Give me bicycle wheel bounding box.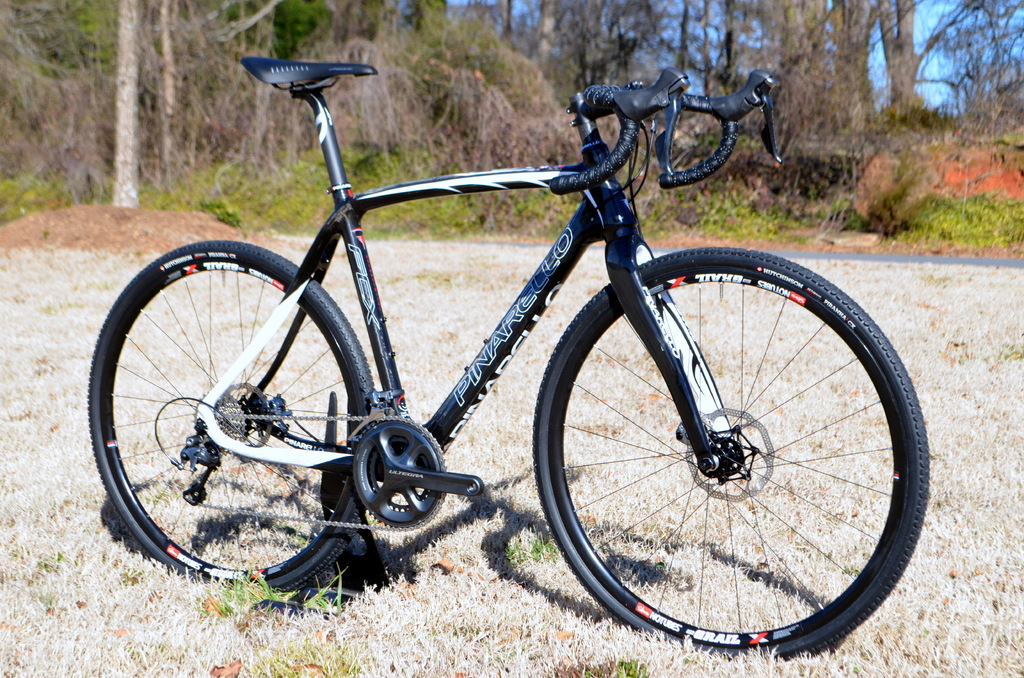
x1=527, y1=262, x2=924, y2=670.
